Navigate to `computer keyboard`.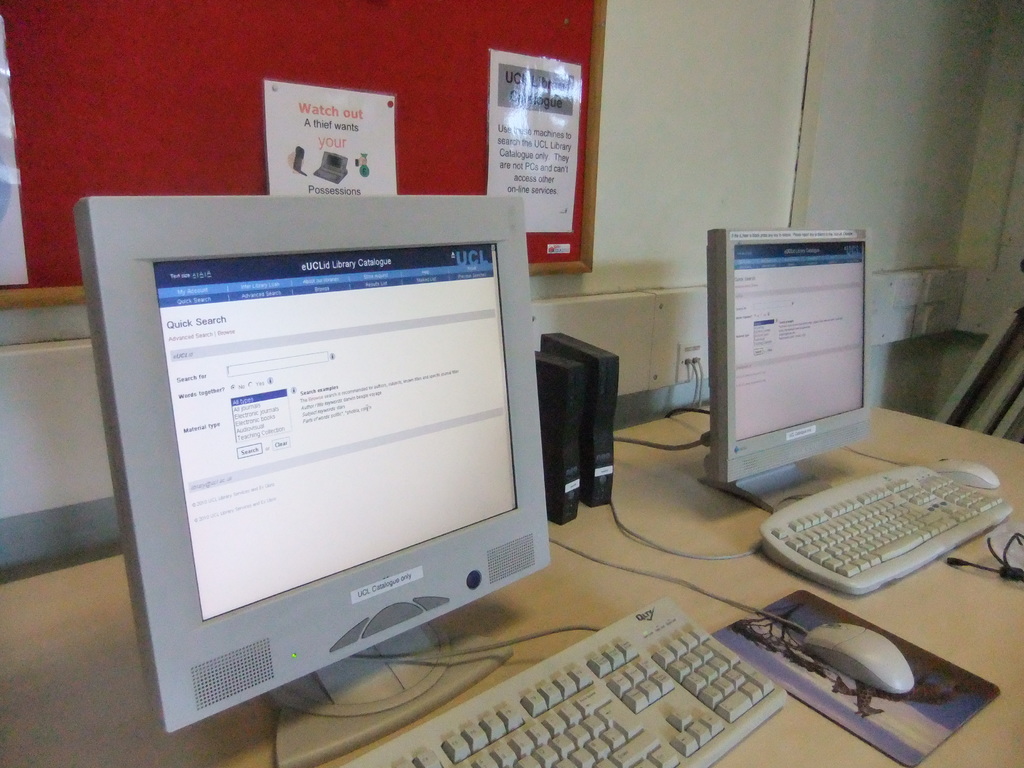
Navigation target: 337 595 789 767.
